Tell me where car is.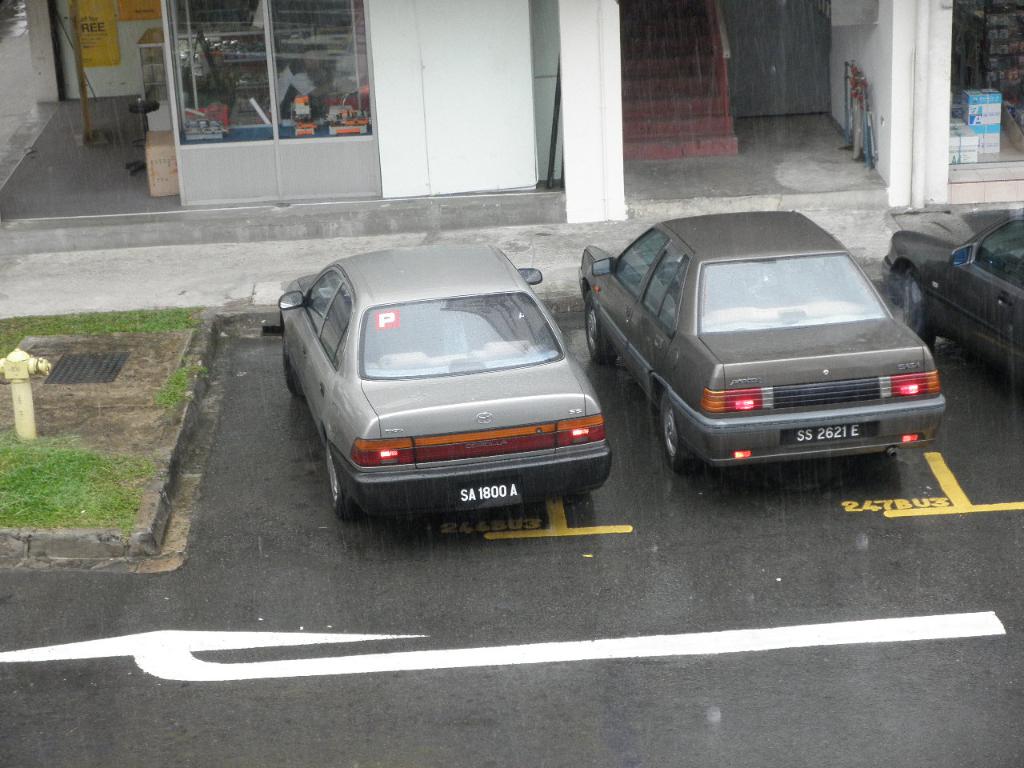
car is at box=[270, 238, 610, 524].
